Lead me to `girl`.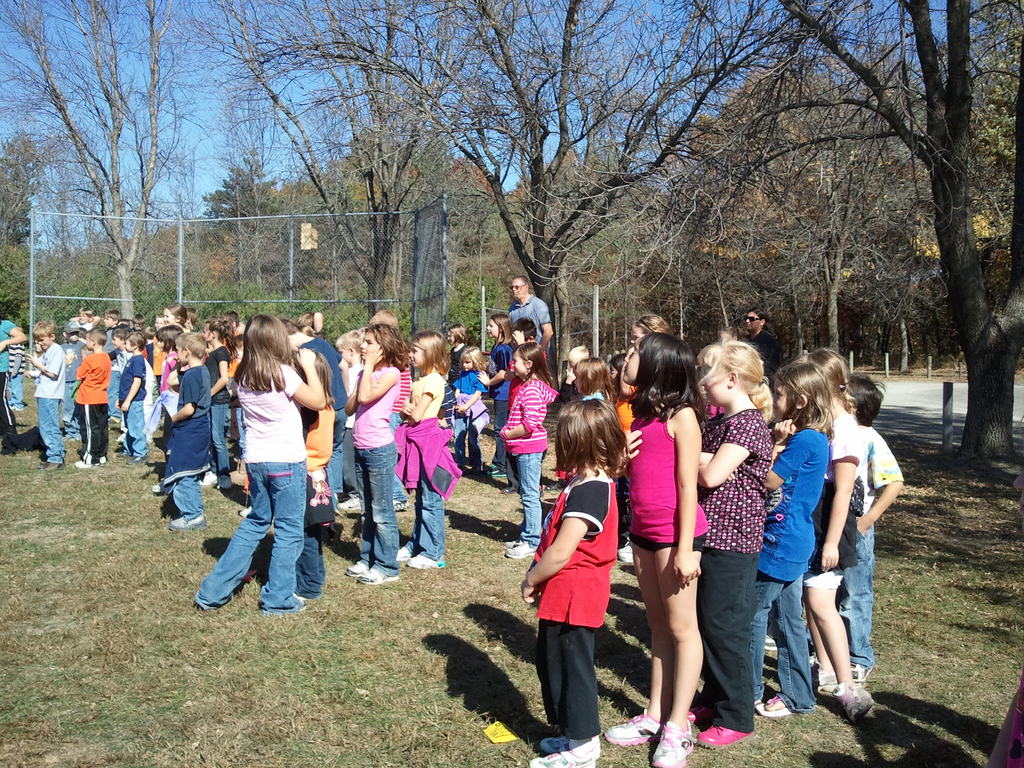
Lead to select_region(497, 341, 559, 563).
